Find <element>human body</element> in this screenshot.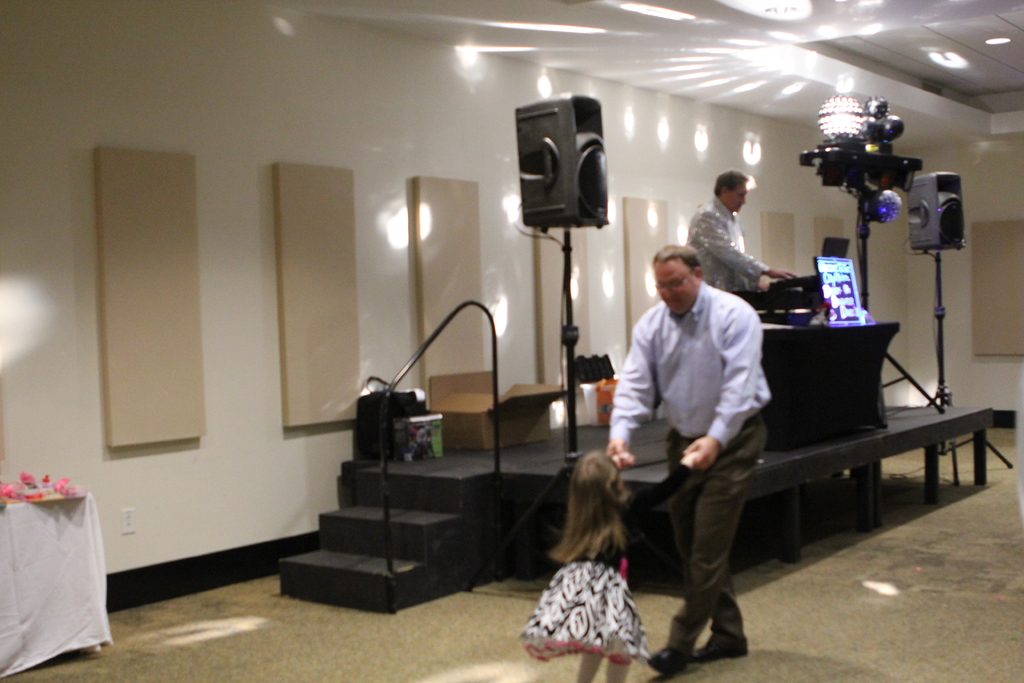
The bounding box for <element>human body</element> is bbox(525, 445, 701, 677).
